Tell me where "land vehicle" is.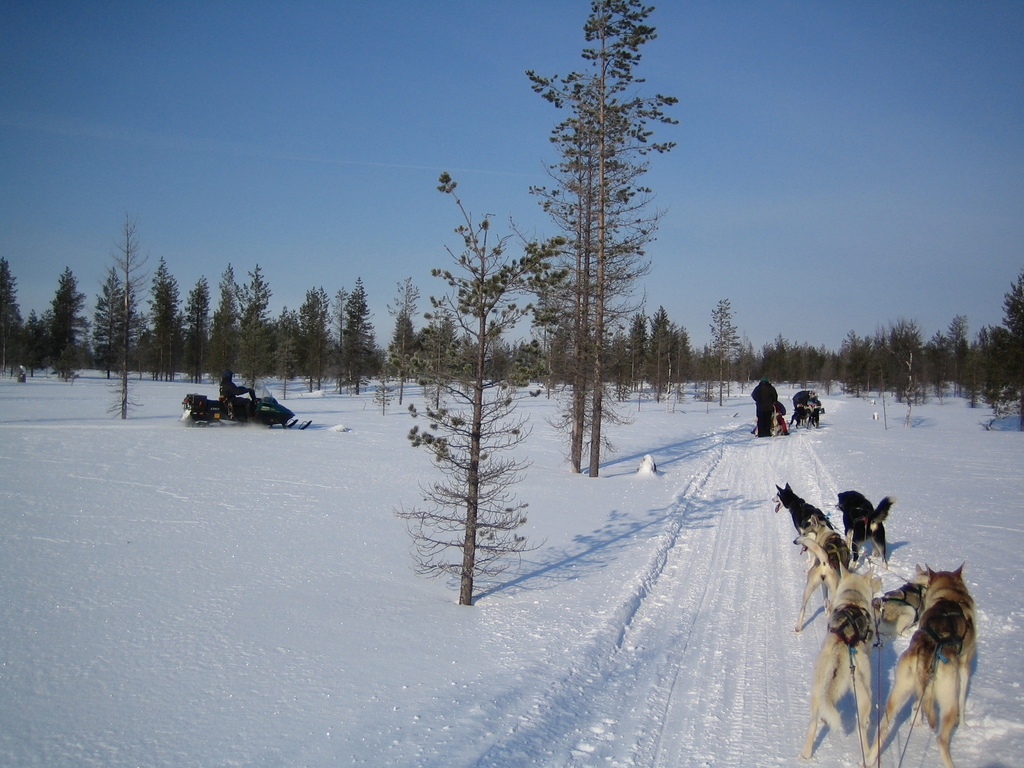
"land vehicle" is at [177,372,286,431].
